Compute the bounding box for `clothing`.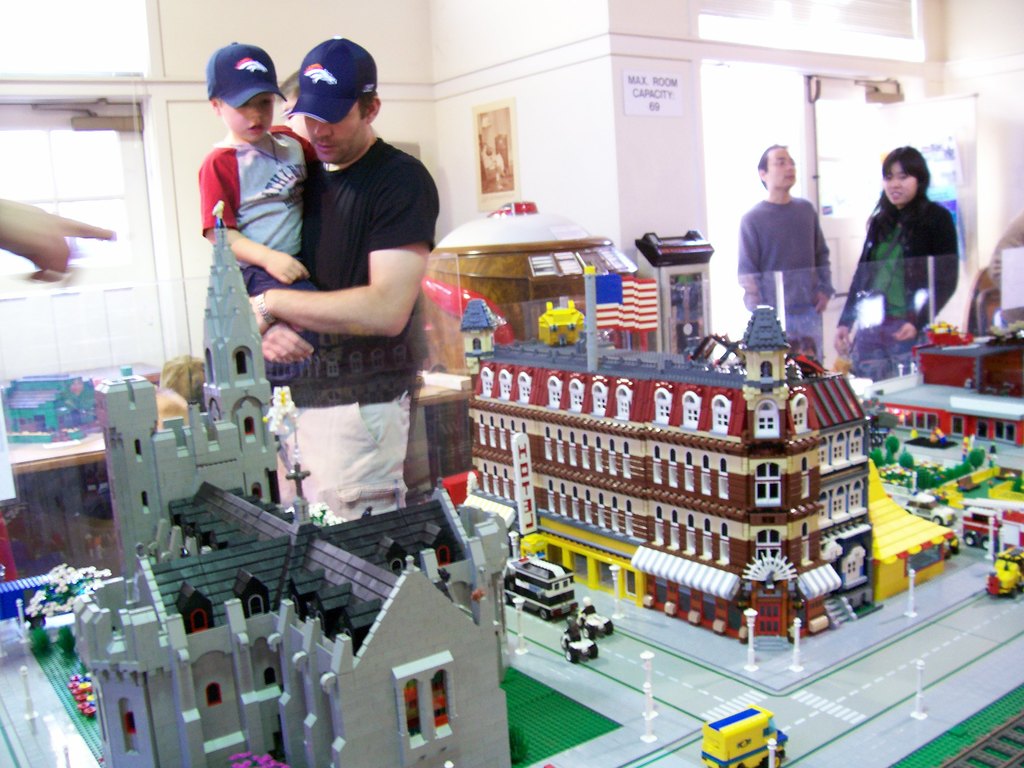
<region>838, 195, 956, 372</region>.
